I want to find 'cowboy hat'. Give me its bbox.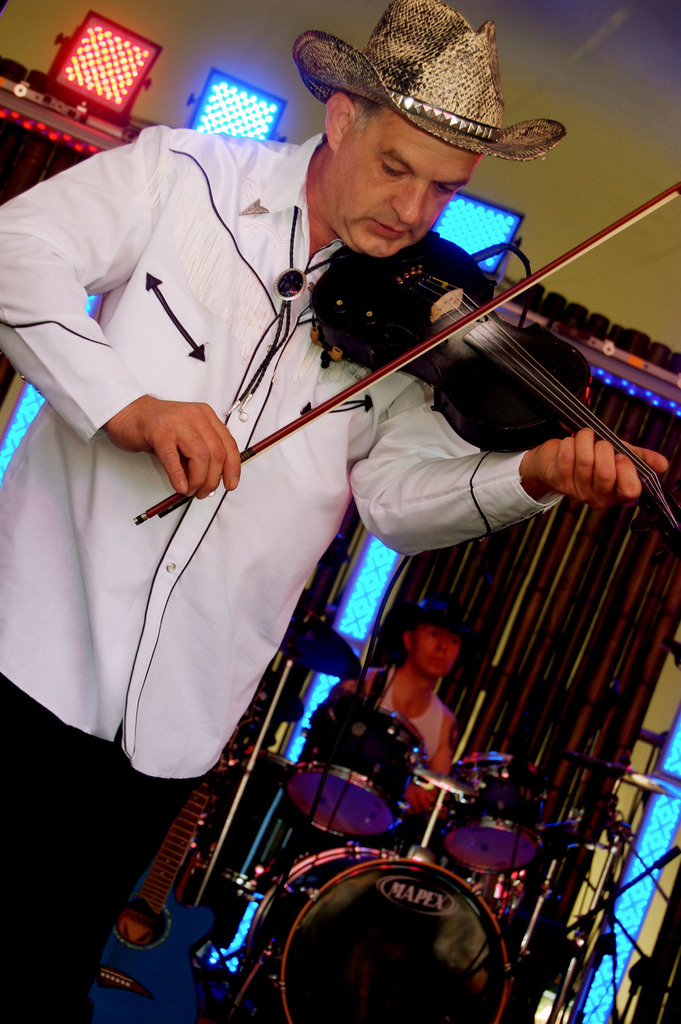
pyautogui.locateOnScreen(382, 588, 477, 668).
